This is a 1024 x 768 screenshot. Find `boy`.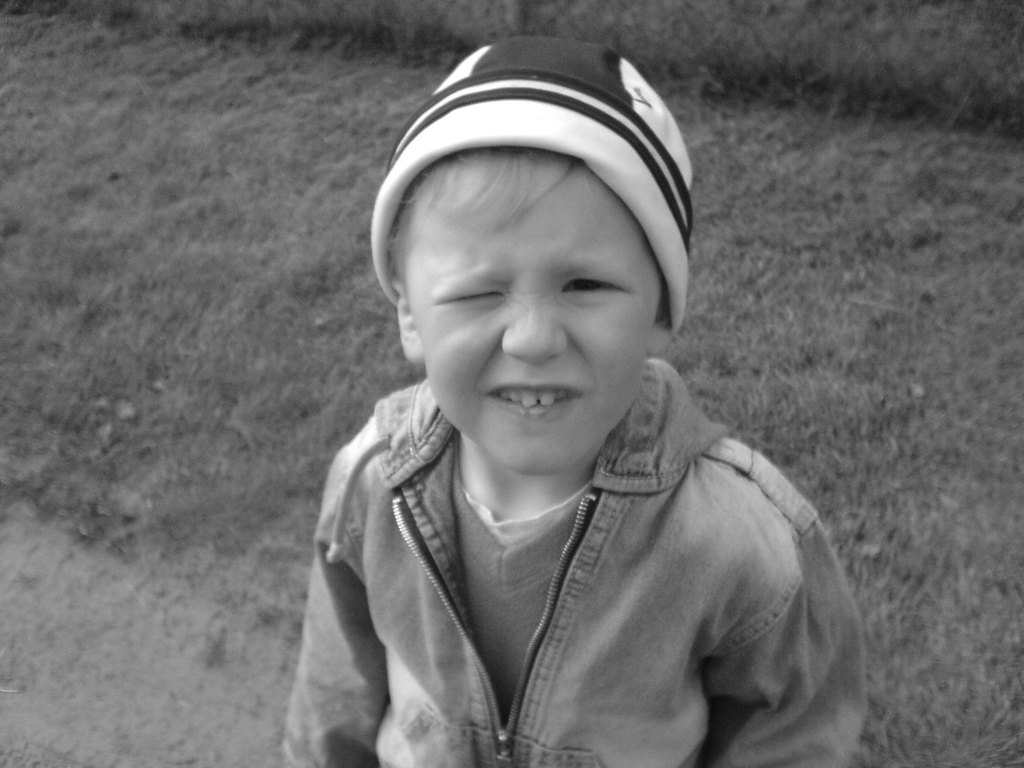
Bounding box: x1=289, y1=31, x2=858, y2=767.
